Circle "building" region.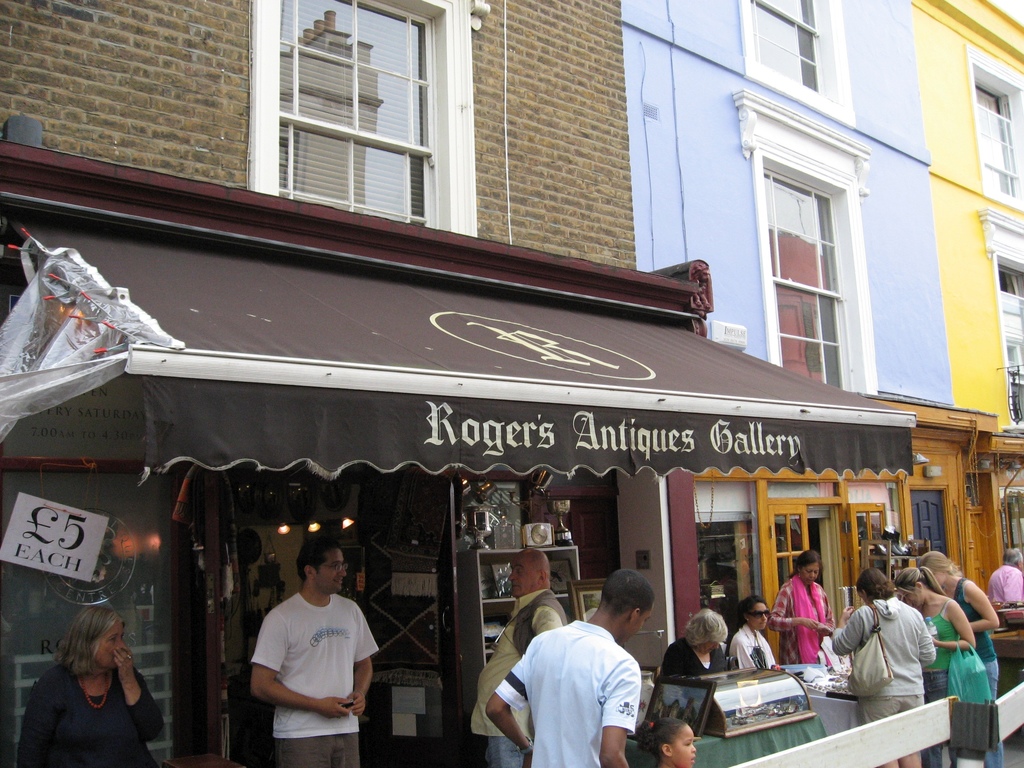
Region: 0:0:712:767.
